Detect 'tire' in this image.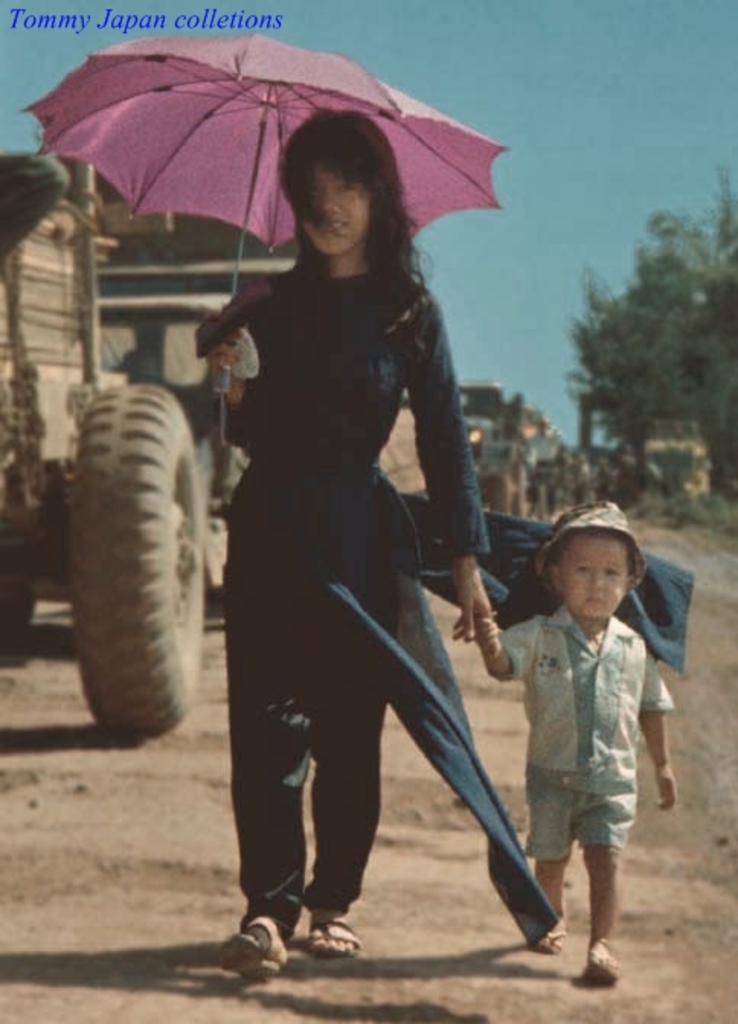
Detection: {"x1": 483, "y1": 468, "x2": 509, "y2": 518}.
